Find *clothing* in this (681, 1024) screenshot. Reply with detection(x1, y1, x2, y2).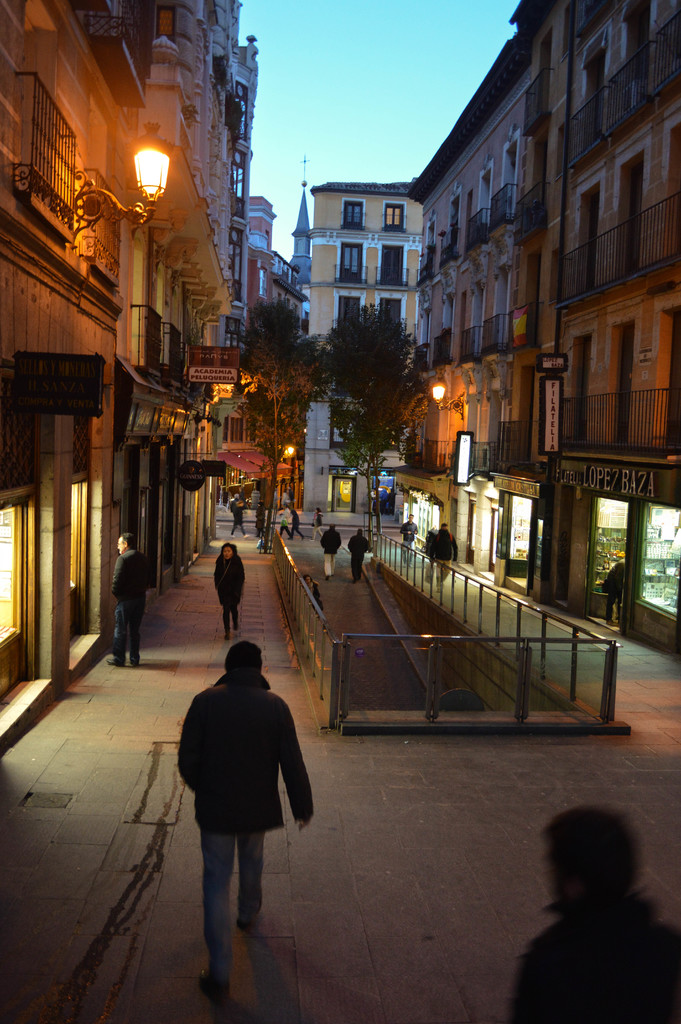
detection(399, 518, 420, 566).
